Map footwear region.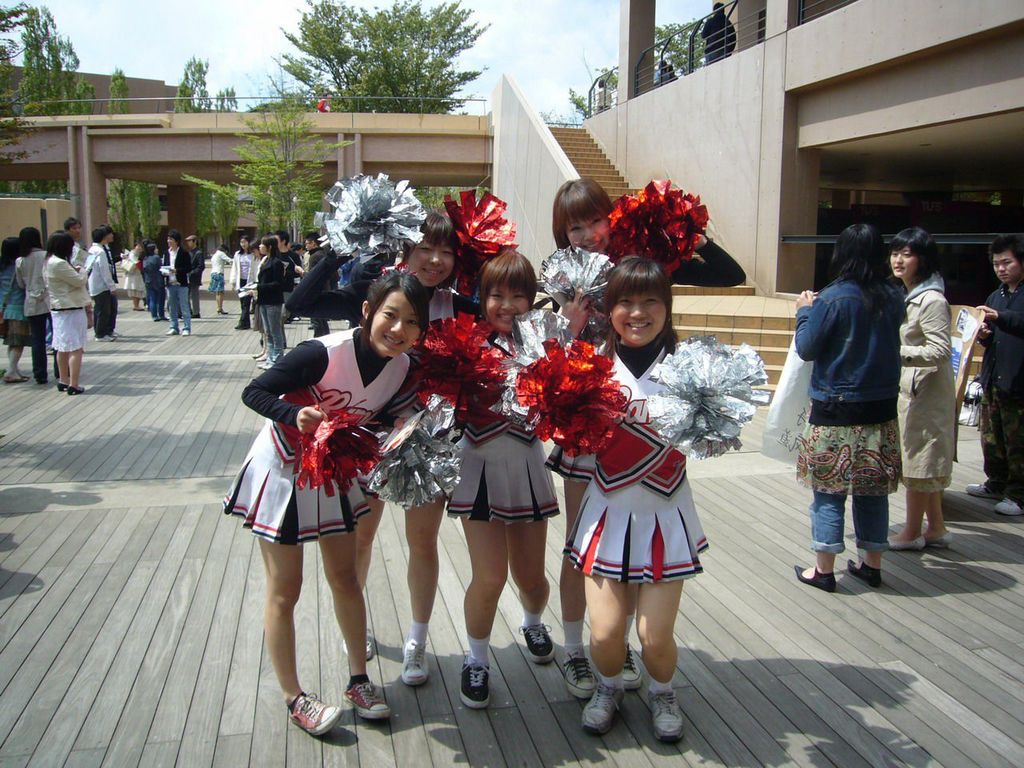
Mapped to bbox=[581, 680, 626, 734].
